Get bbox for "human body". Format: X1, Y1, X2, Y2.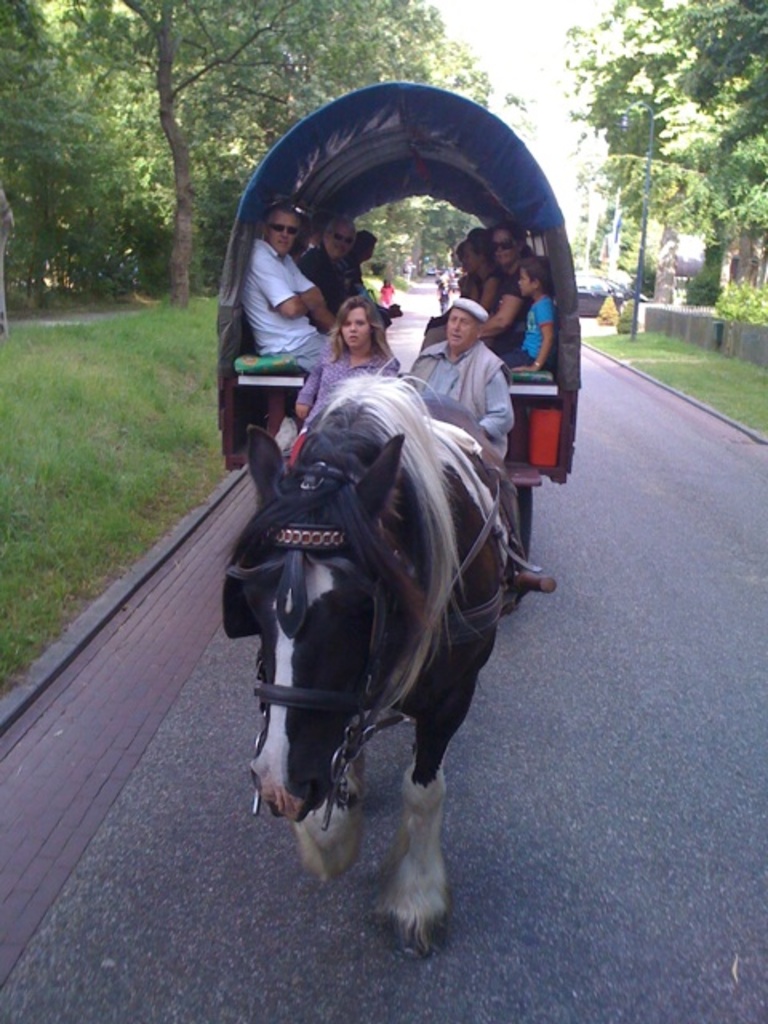
429, 216, 525, 352.
